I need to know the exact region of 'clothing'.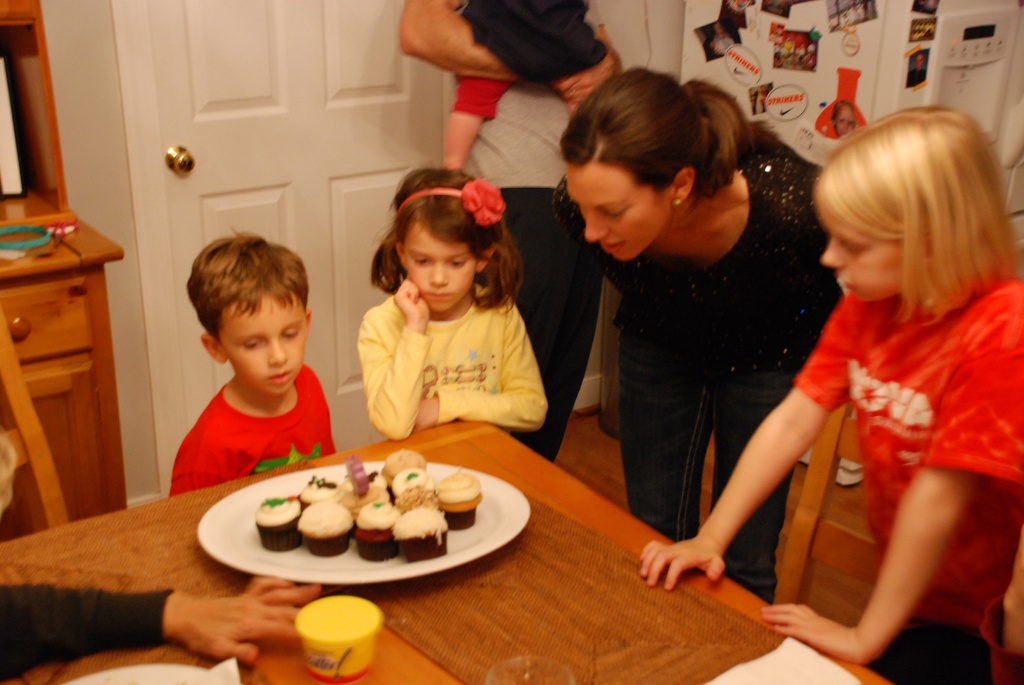
Region: BBox(168, 363, 339, 502).
